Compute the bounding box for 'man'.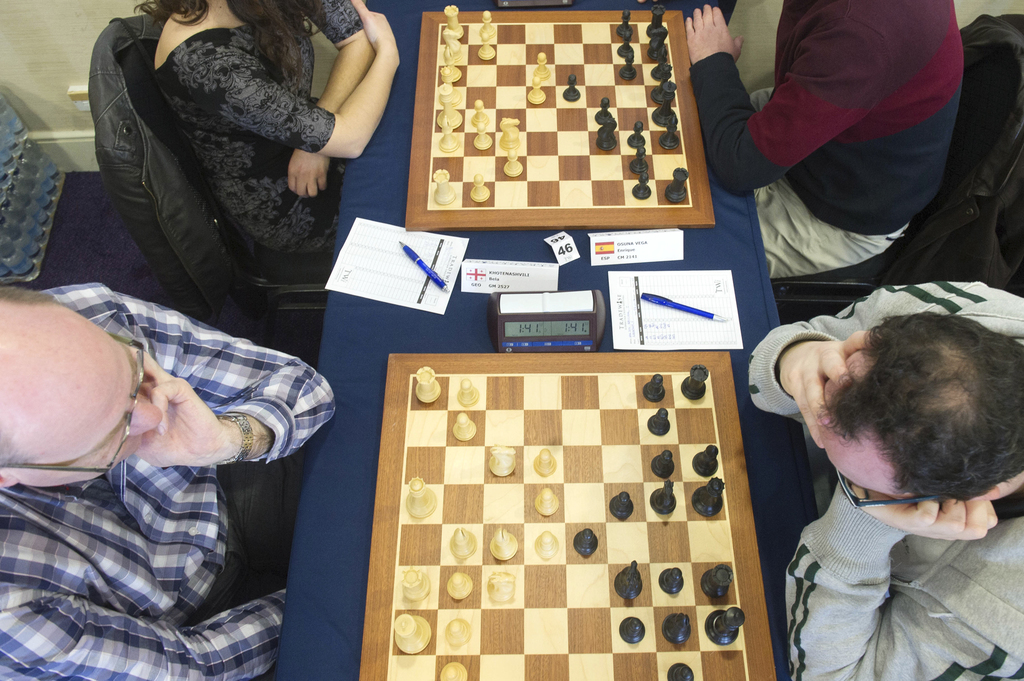
(left=679, top=0, right=960, bottom=276).
